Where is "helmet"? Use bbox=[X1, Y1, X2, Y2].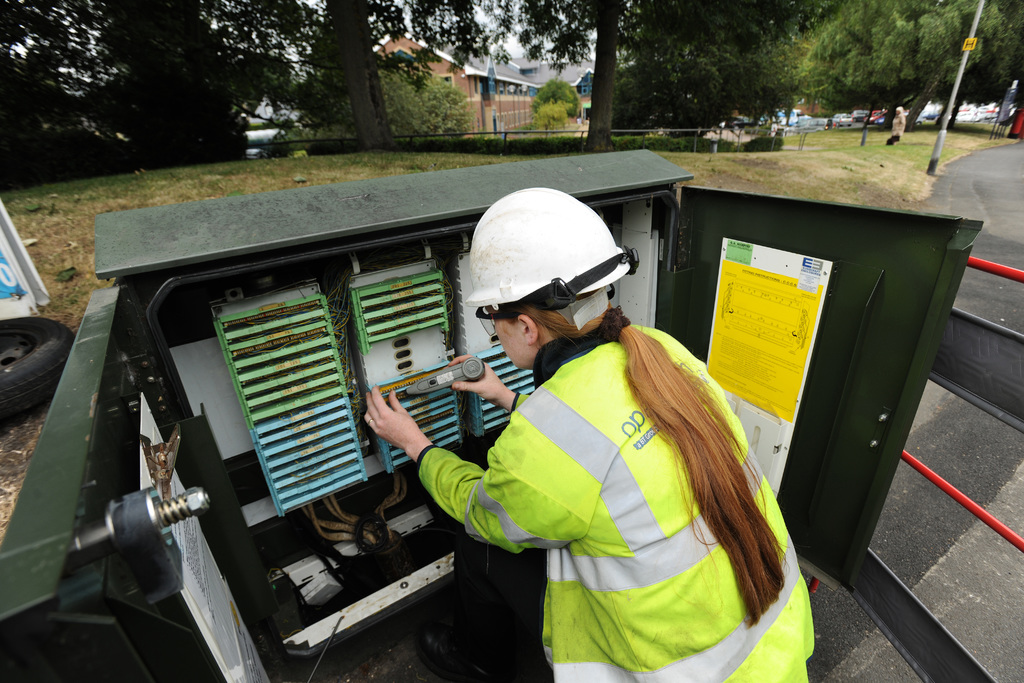
bbox=[463, 196, 632, 362].
